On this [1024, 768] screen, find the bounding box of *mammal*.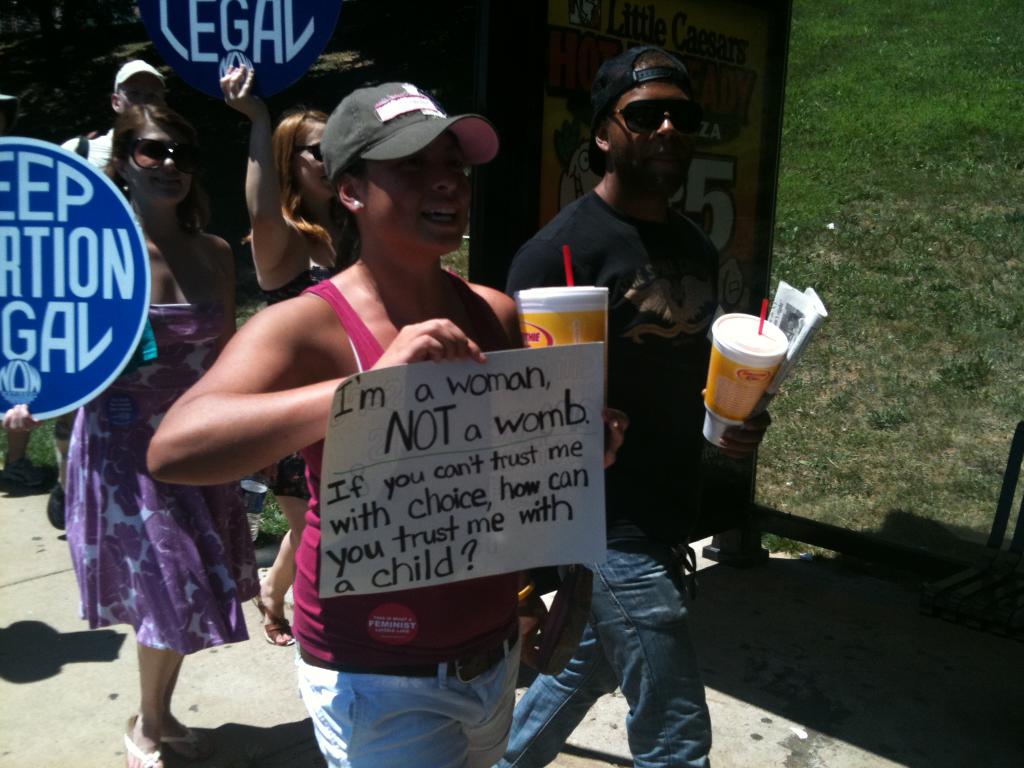
Bounding box: bbox=[214, 138, 650, 767].
